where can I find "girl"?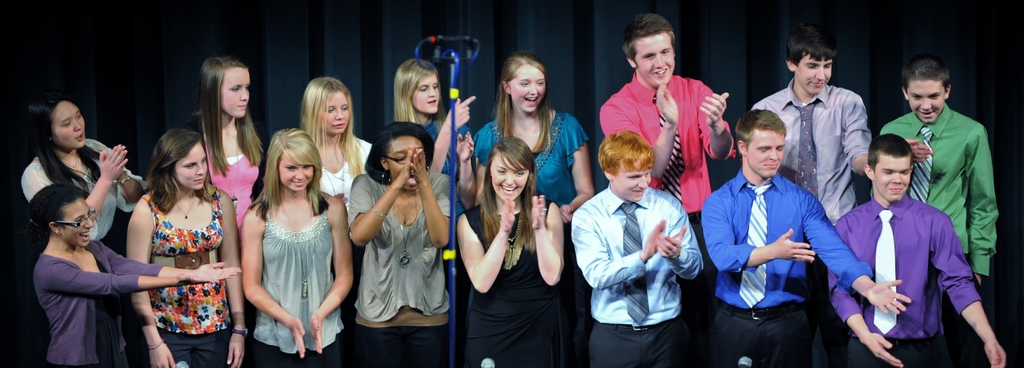
You can find it at bbox=(29, 184, 241, 367).
